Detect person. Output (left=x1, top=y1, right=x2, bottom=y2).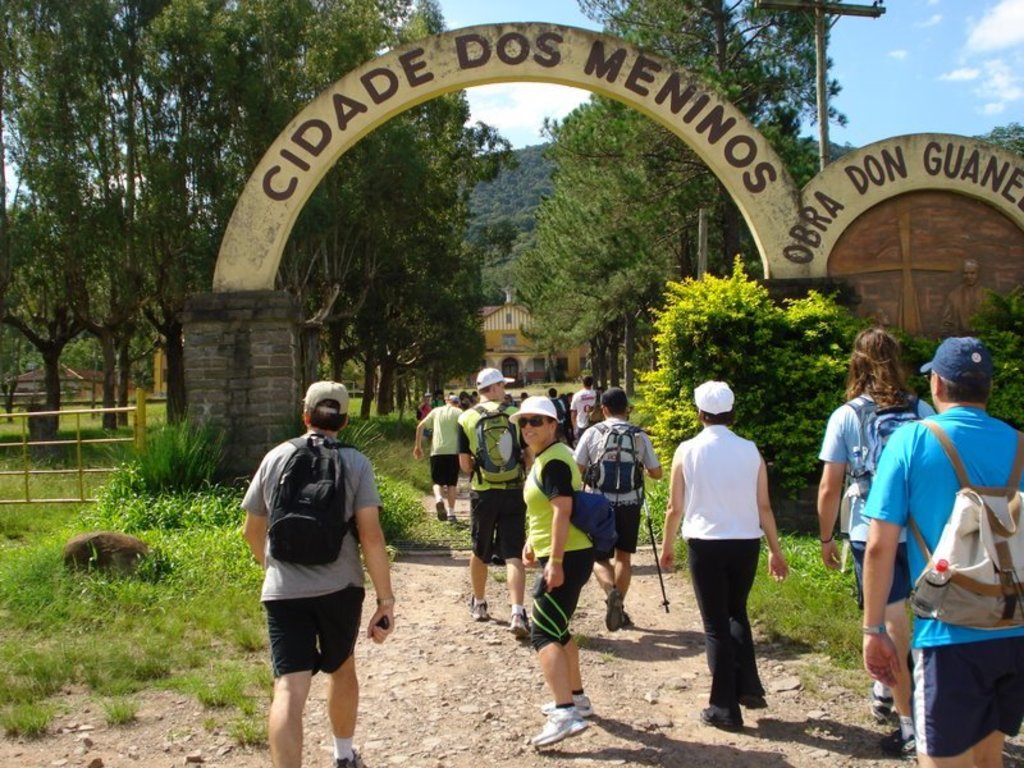
(left=572, top=392, right=663, bottom=631).
